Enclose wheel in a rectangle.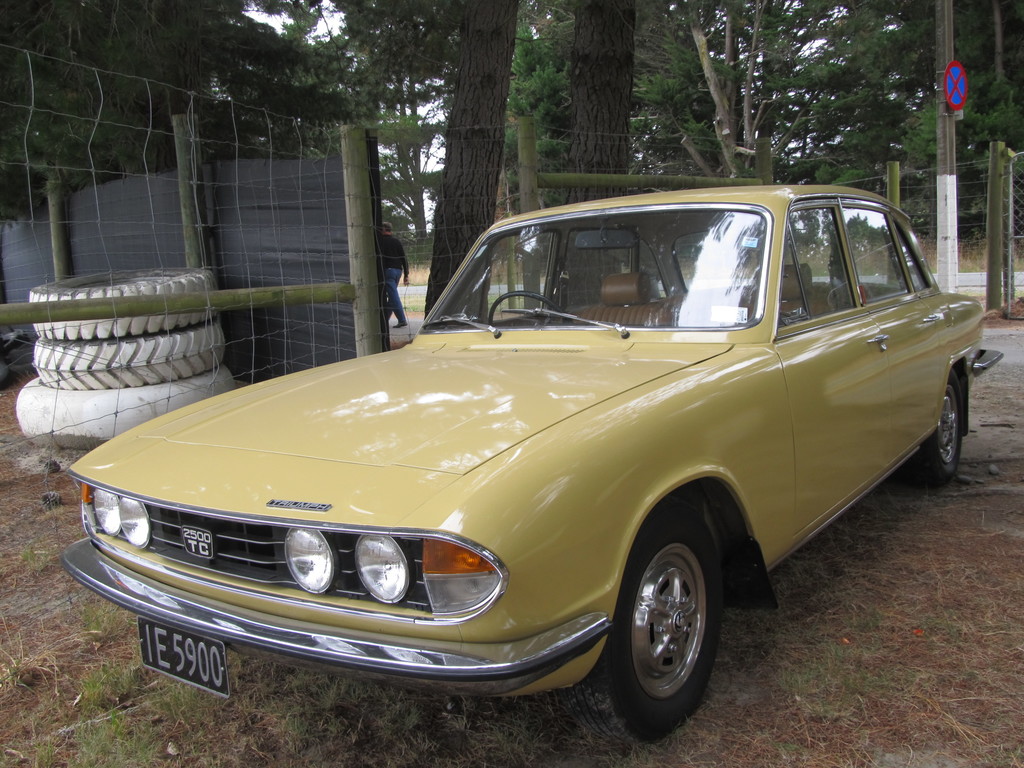
(left=908, top=366, right=961, bottom=488).
